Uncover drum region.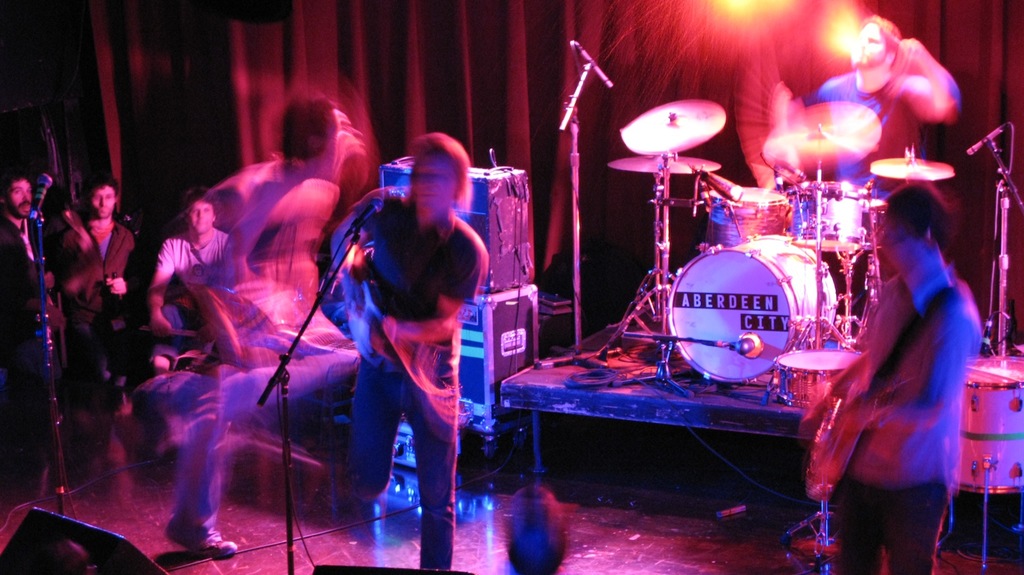
Uncovered: rect(703, 188, 791, 251).
